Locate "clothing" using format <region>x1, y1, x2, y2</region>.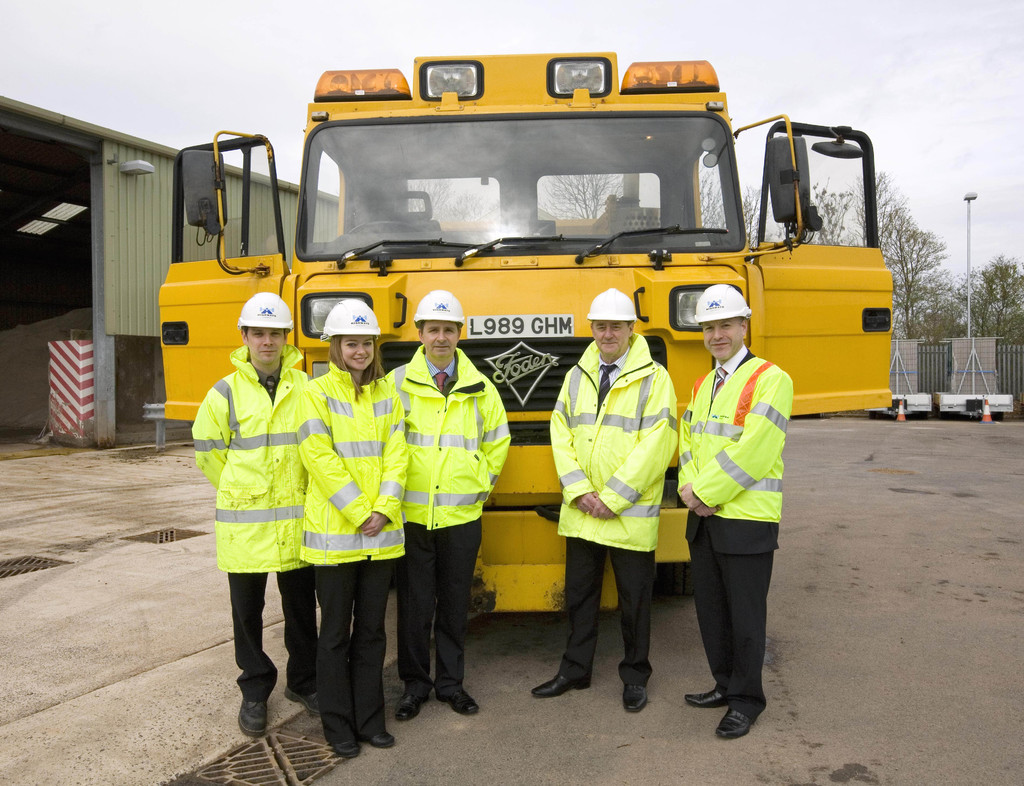
<region>296, 357, 413, 723</region>.
